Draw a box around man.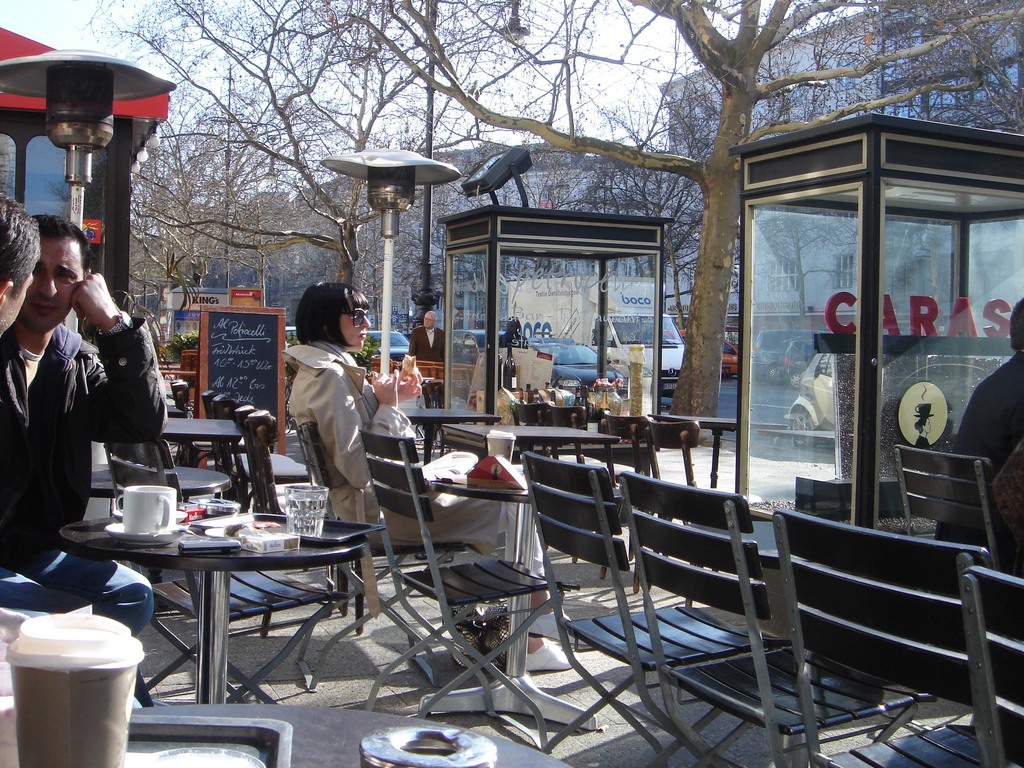
(left=10, top=216, right=174, bottom=647).
